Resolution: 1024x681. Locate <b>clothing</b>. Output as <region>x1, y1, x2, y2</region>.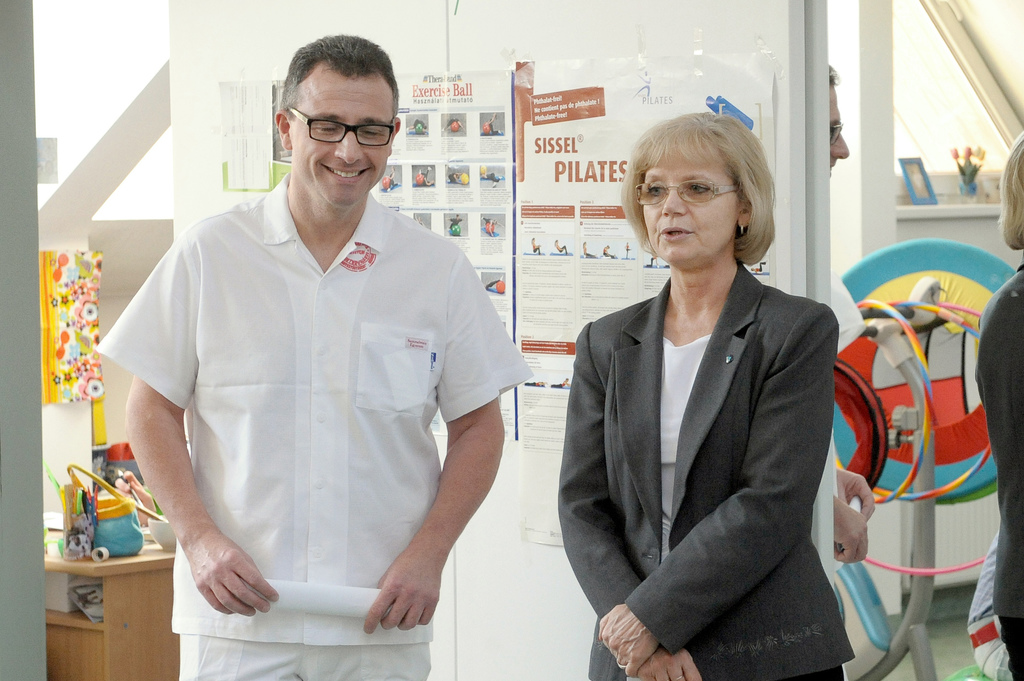
<region>146, 486, 166, 519</region>.
